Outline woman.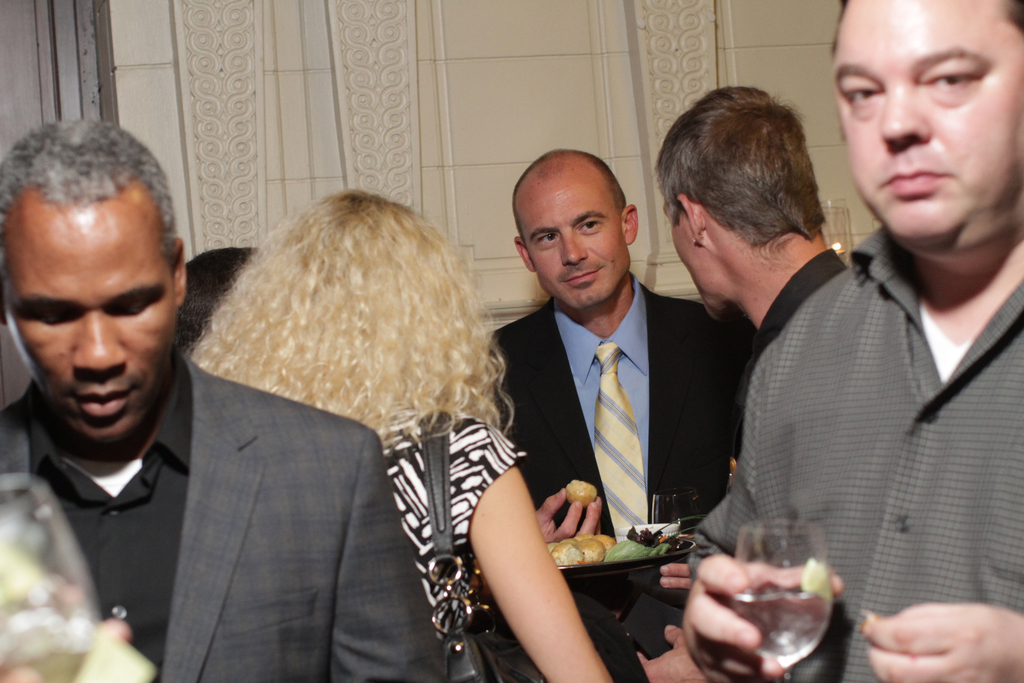
Outline: 184/187/611/682.
